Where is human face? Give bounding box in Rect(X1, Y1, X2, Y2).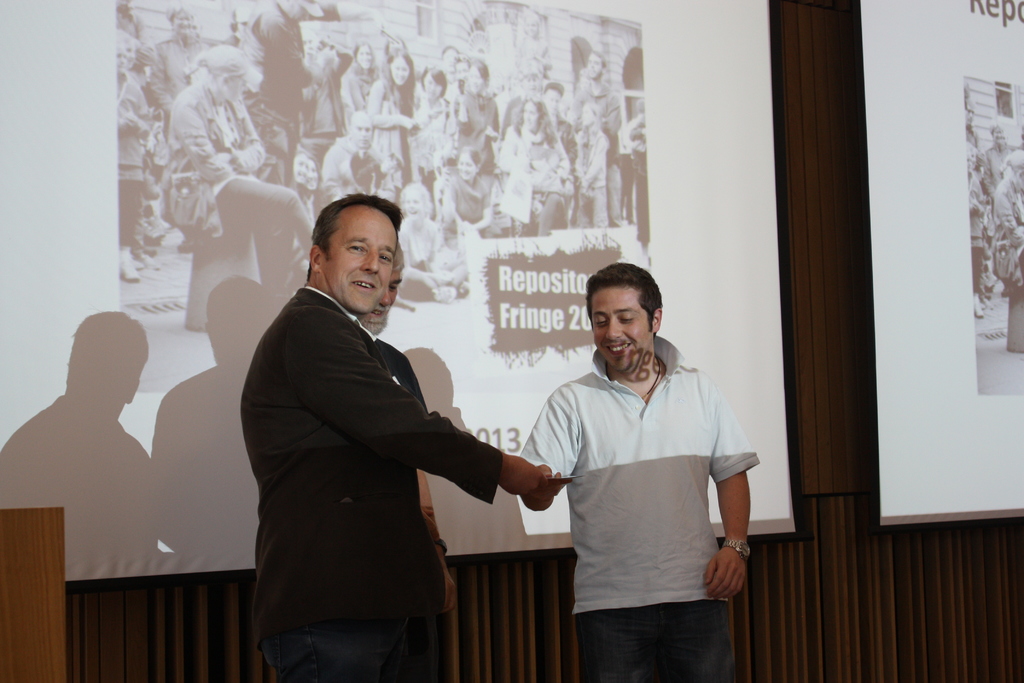
Rect(296, 154, 306, 181).
